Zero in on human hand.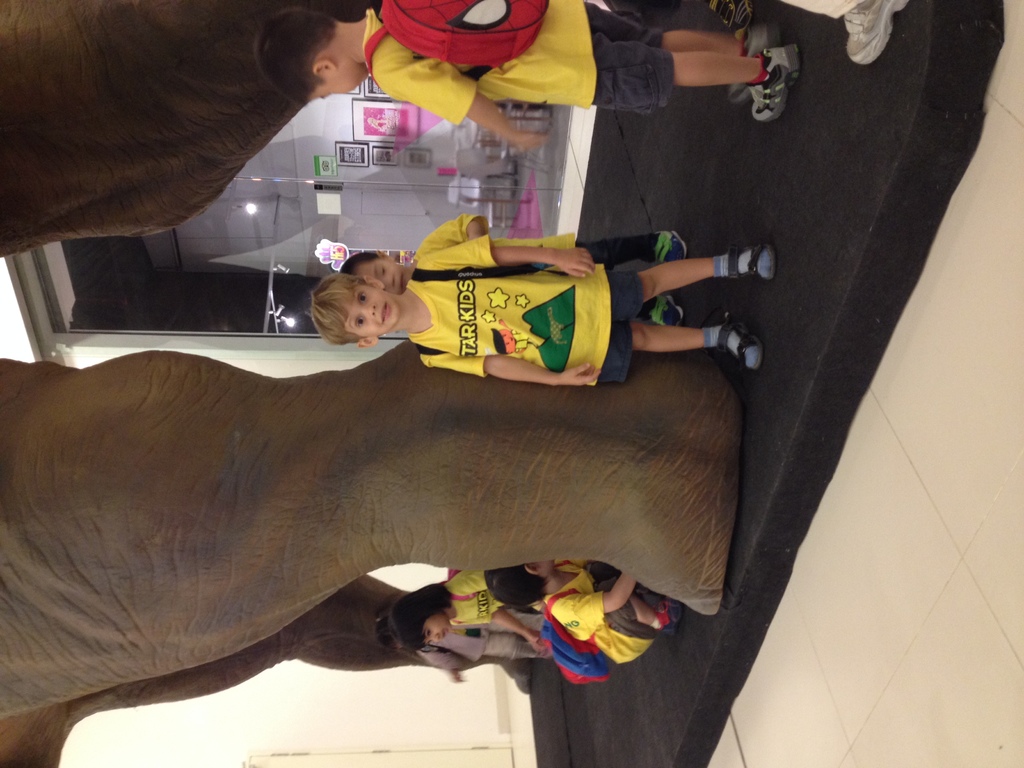
Zeroed in: {"x1": 526, "y1": 629, "x2": 548, "y2": 657}.
